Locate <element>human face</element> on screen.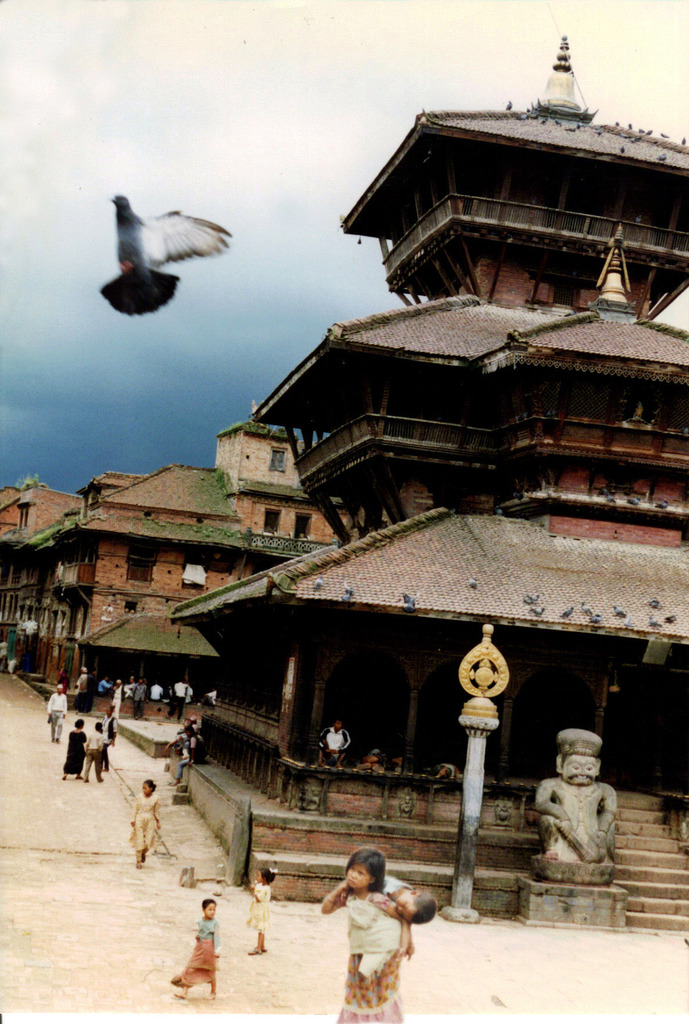
On screen at 255,869,264,886.
